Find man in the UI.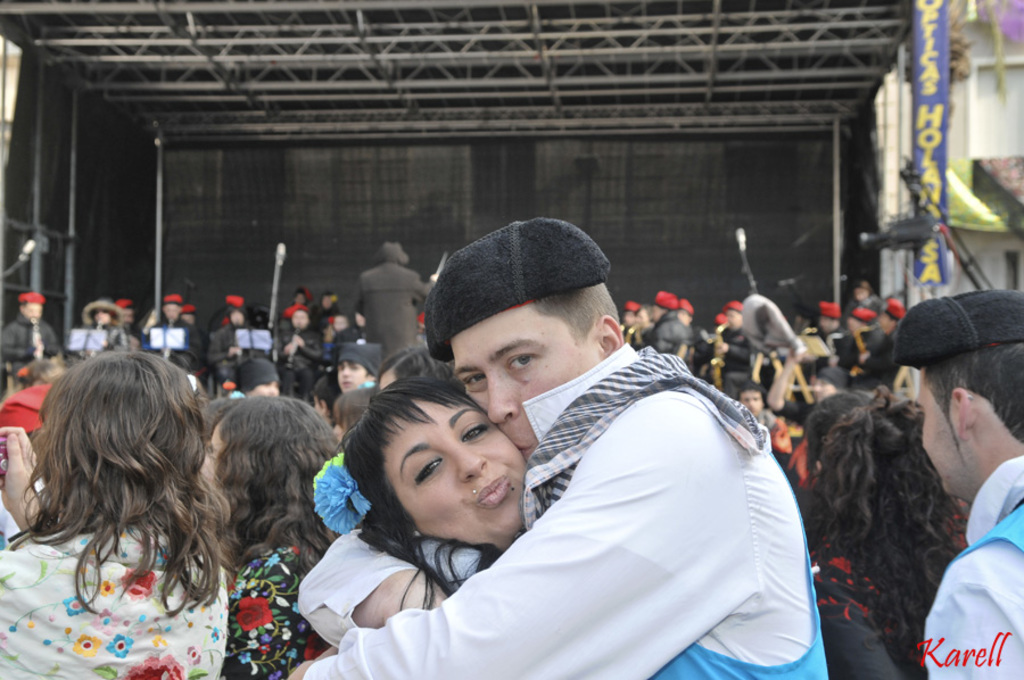
UI element at left=338, top=342, right=385, bottom=391.
